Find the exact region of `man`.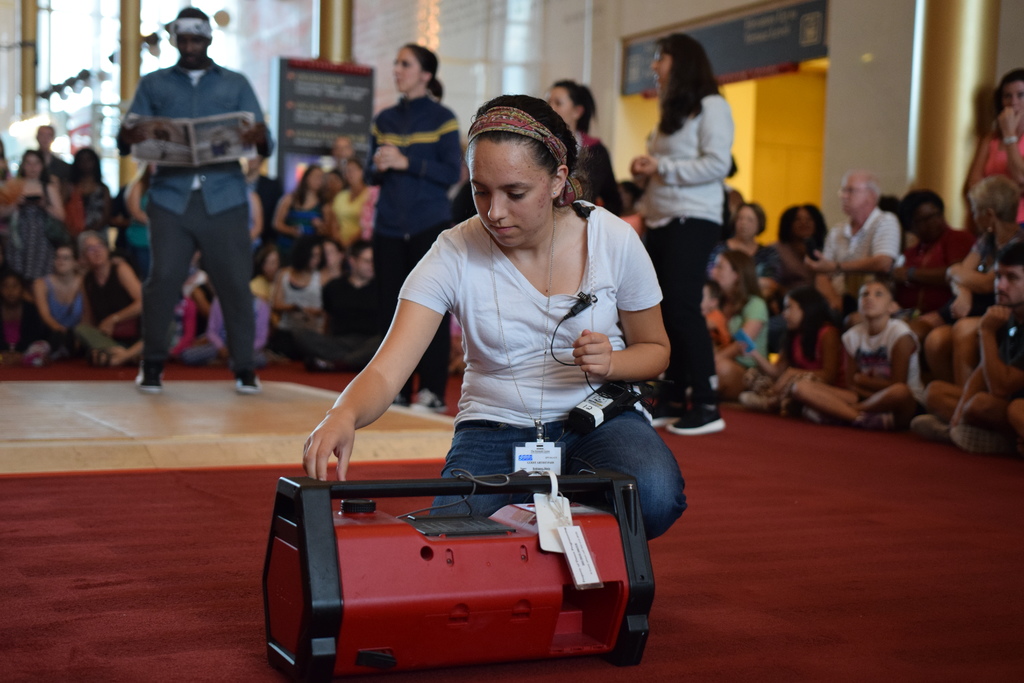
Exact region: region(115, 42, 277, 390).
